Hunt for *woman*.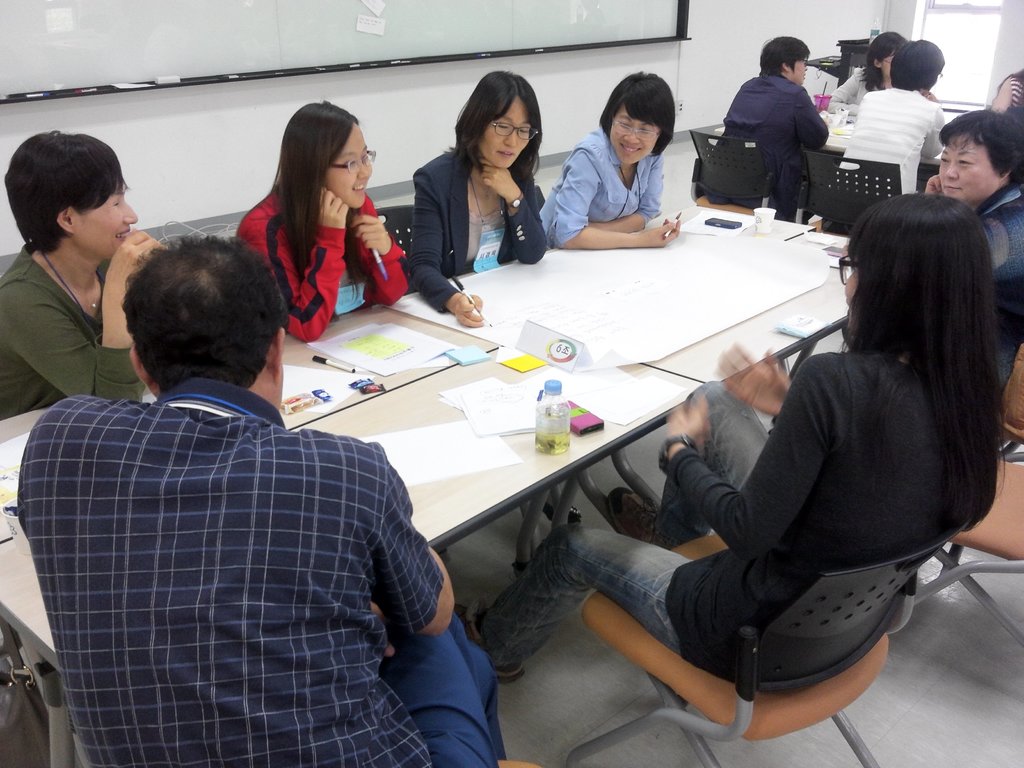
Hunted down at region(927, 109, 1023, 330).
